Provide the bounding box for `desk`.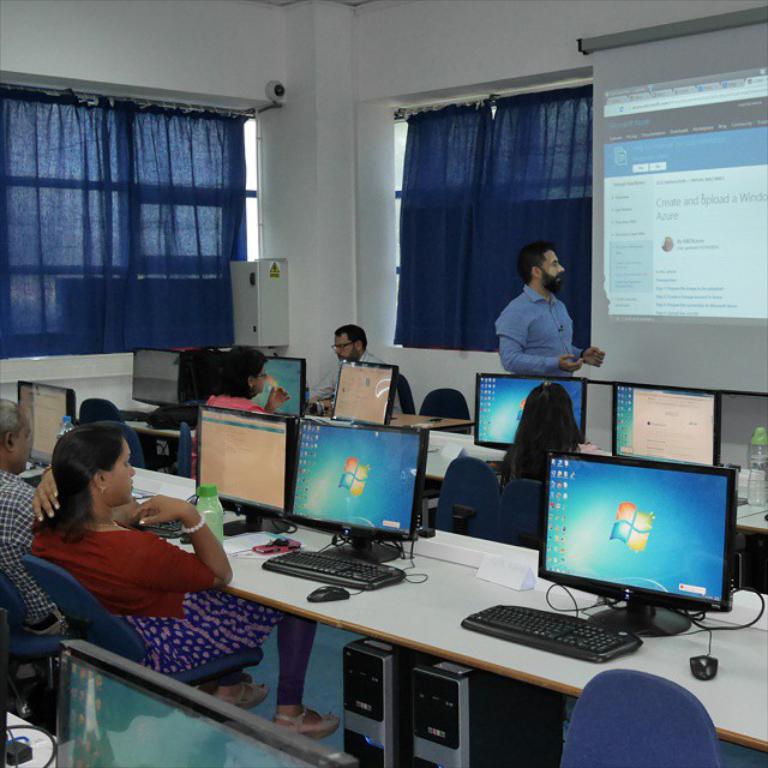
<bbox>31, 466, 767, 767</bbox>.
